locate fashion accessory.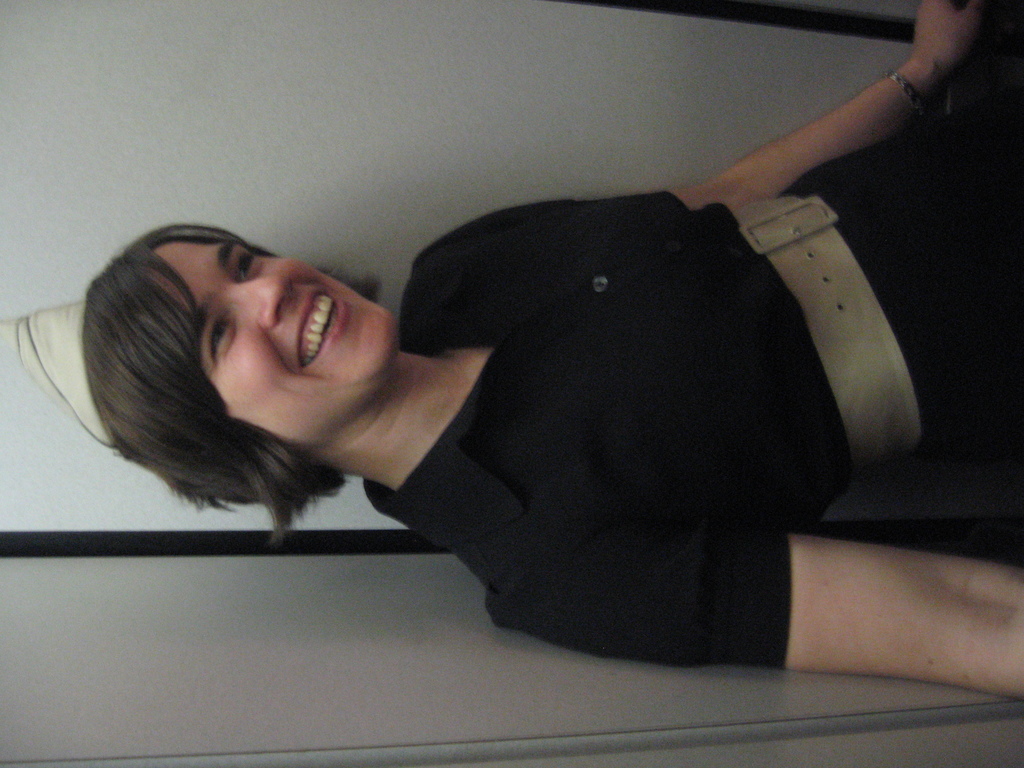
Bounding box: 884 70 931 124.
